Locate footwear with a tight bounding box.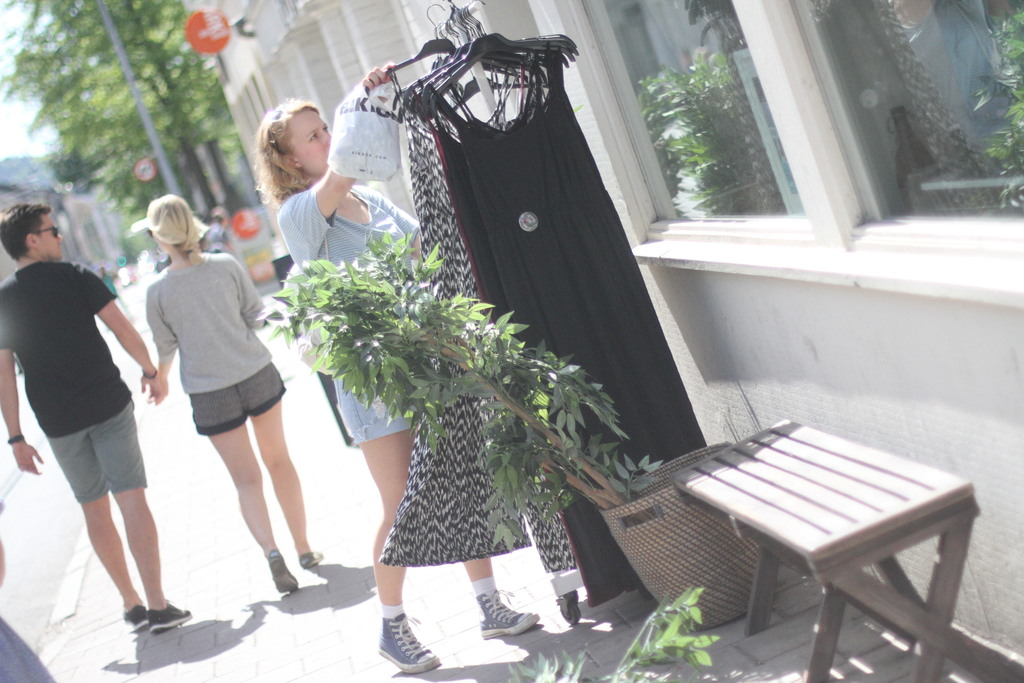
[124, 607, 149, 632].
